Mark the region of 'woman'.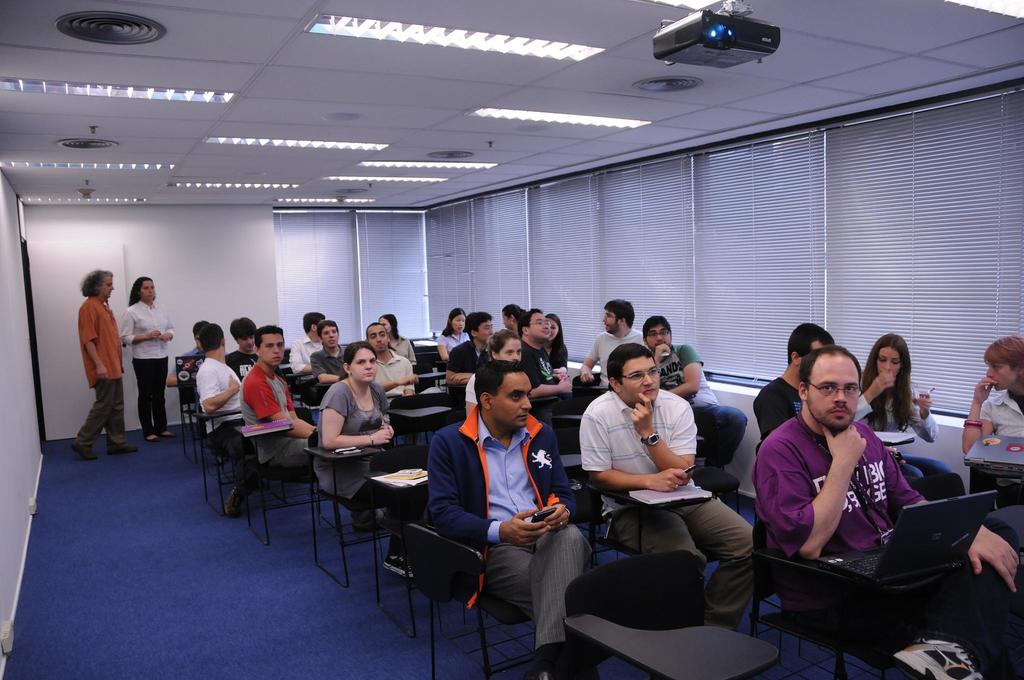
Region: [117, 273, 181, 450].
